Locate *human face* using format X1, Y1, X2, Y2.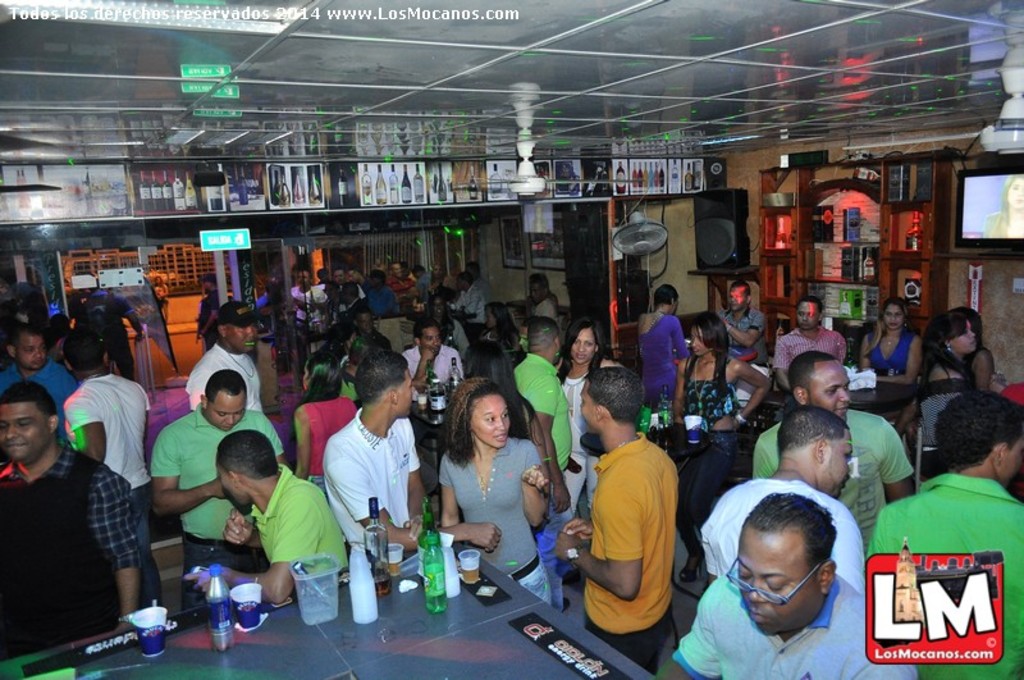
219, 464, 248, 501.
